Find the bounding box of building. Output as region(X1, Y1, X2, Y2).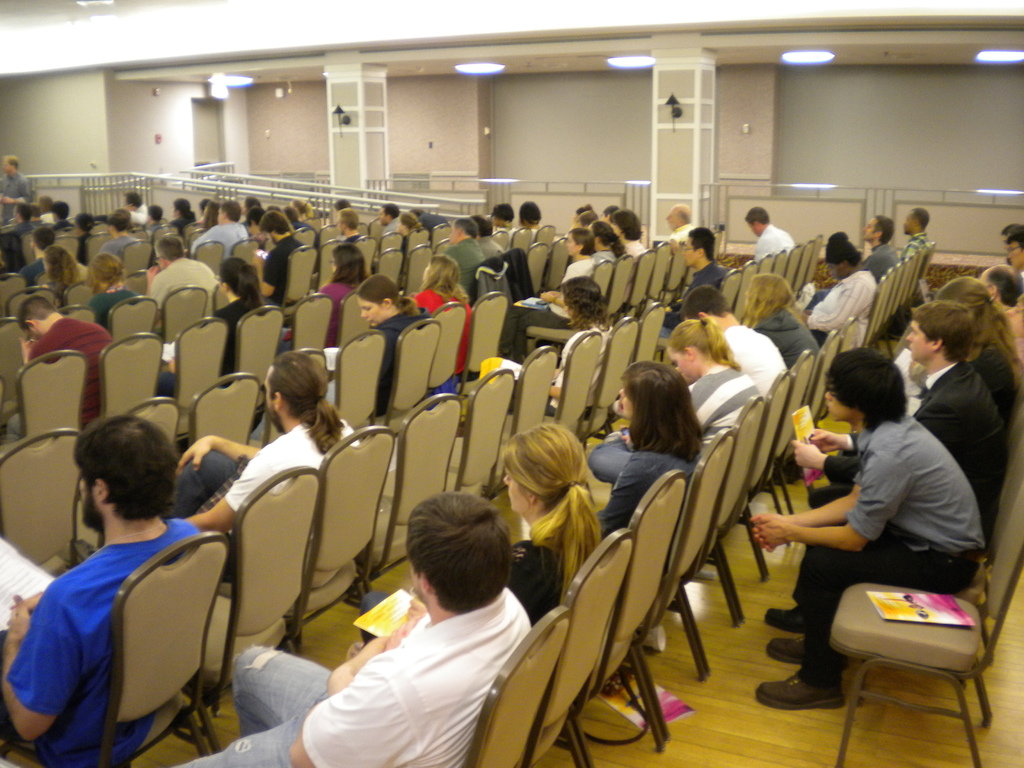
region(0, 0, 1023, 767).
